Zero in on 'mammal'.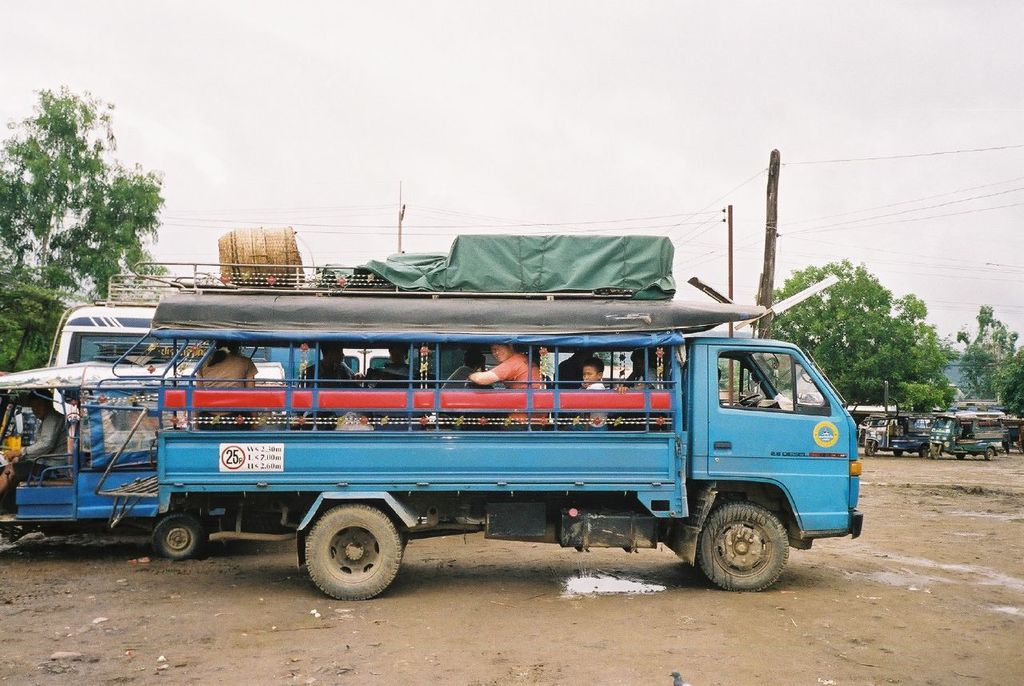
Zeroed in: bbox=(299, 340, 370, 430).
